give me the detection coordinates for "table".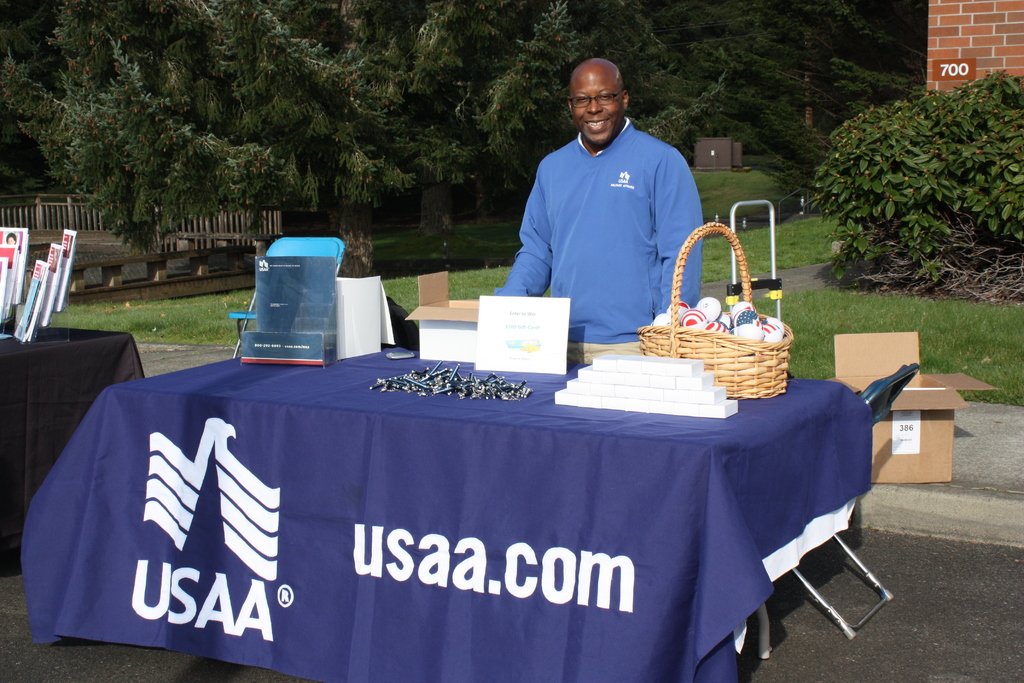
[0,323,143,578].
